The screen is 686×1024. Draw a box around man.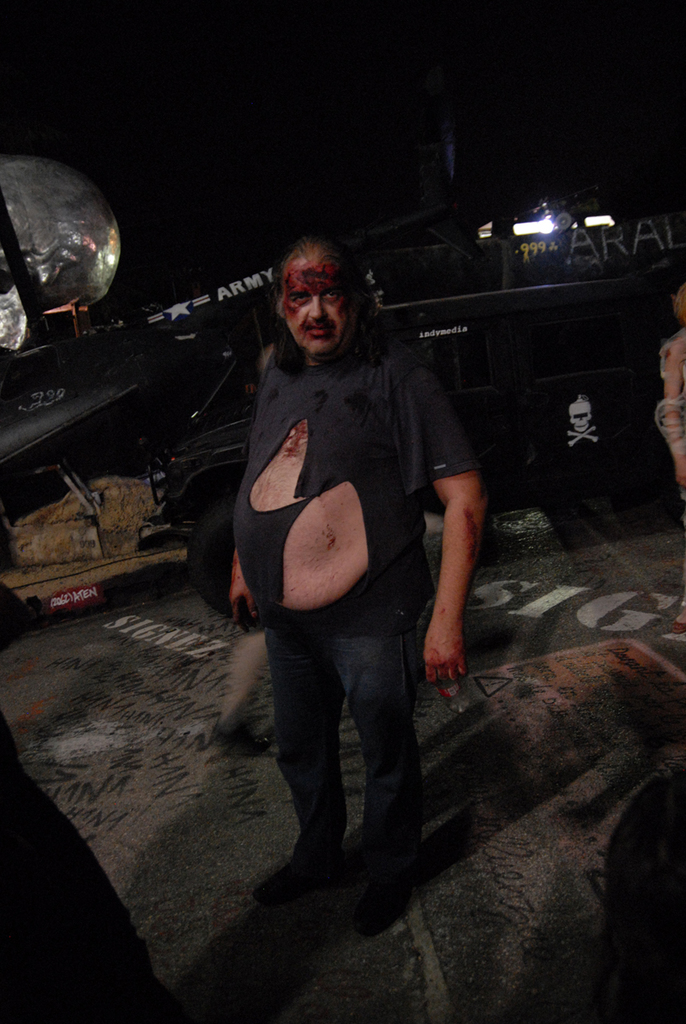
208 203 485 949.
